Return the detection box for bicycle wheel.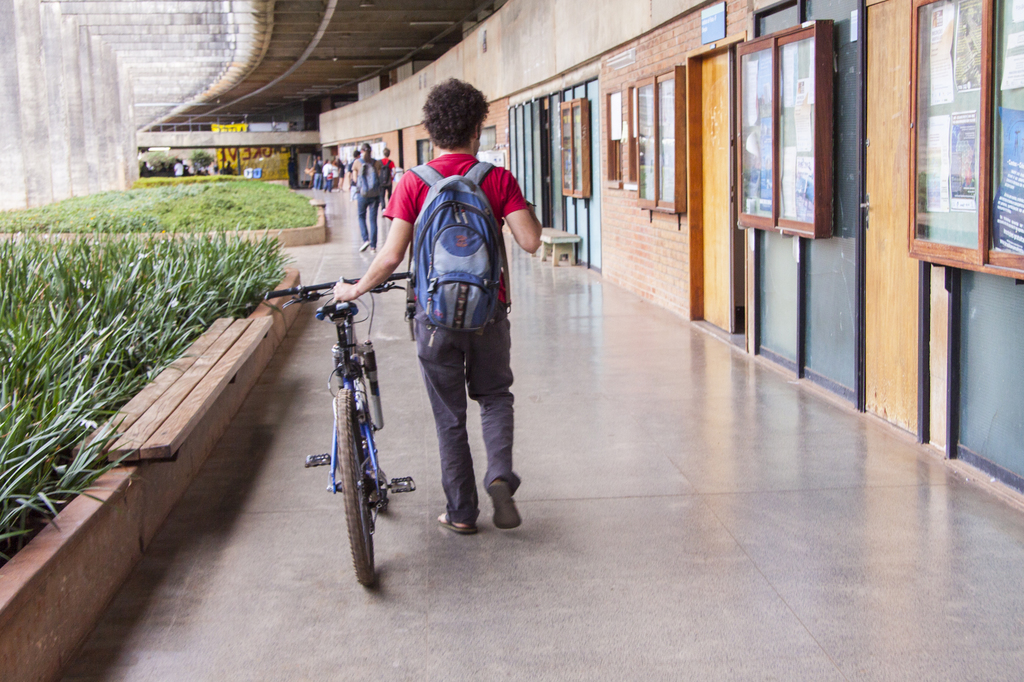
box(333, 387, 384, 592).
